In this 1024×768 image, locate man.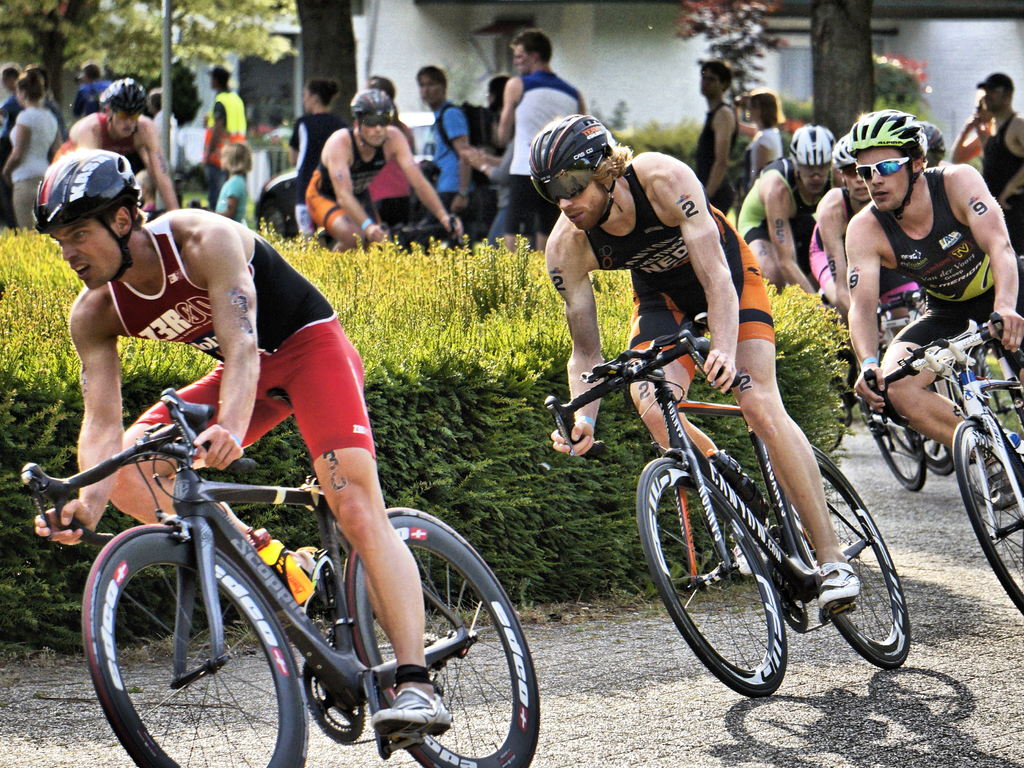
Bounding box: [x1=194, y1=58, x2=253, y2=194].
